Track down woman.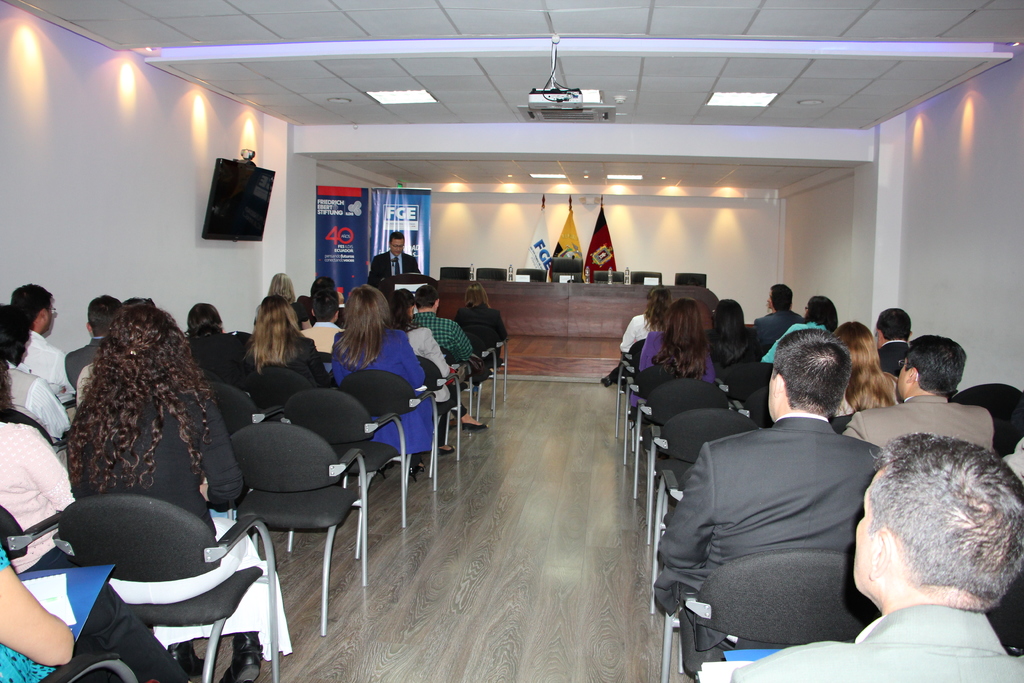
Tracked to crop(454, 282, 506, 397).
